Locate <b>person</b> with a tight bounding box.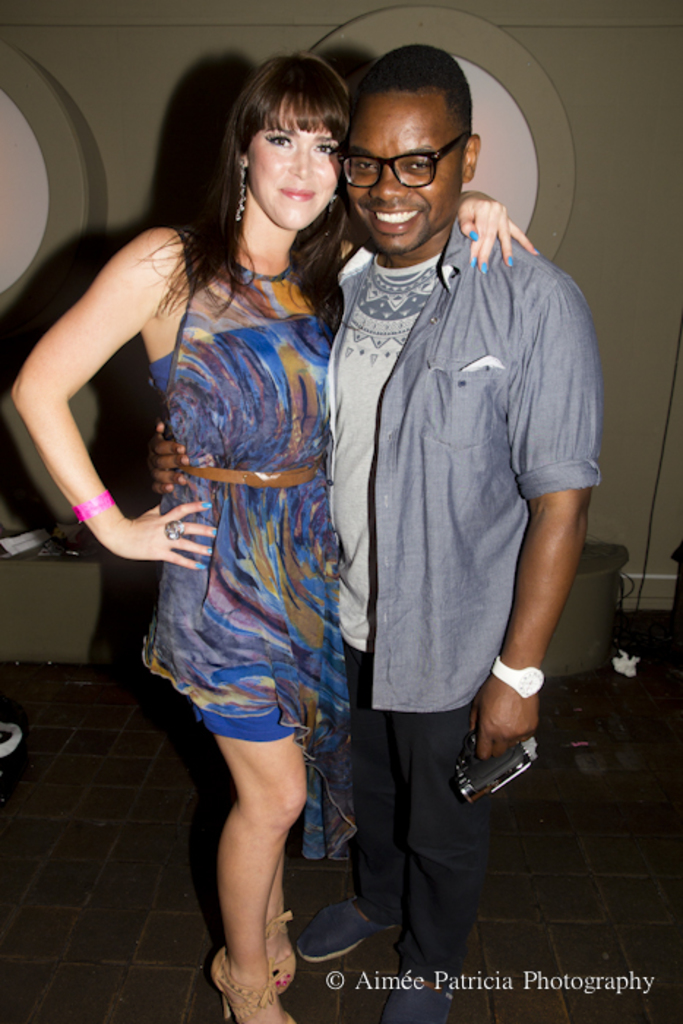
region(146, 47, 604, 1023).
